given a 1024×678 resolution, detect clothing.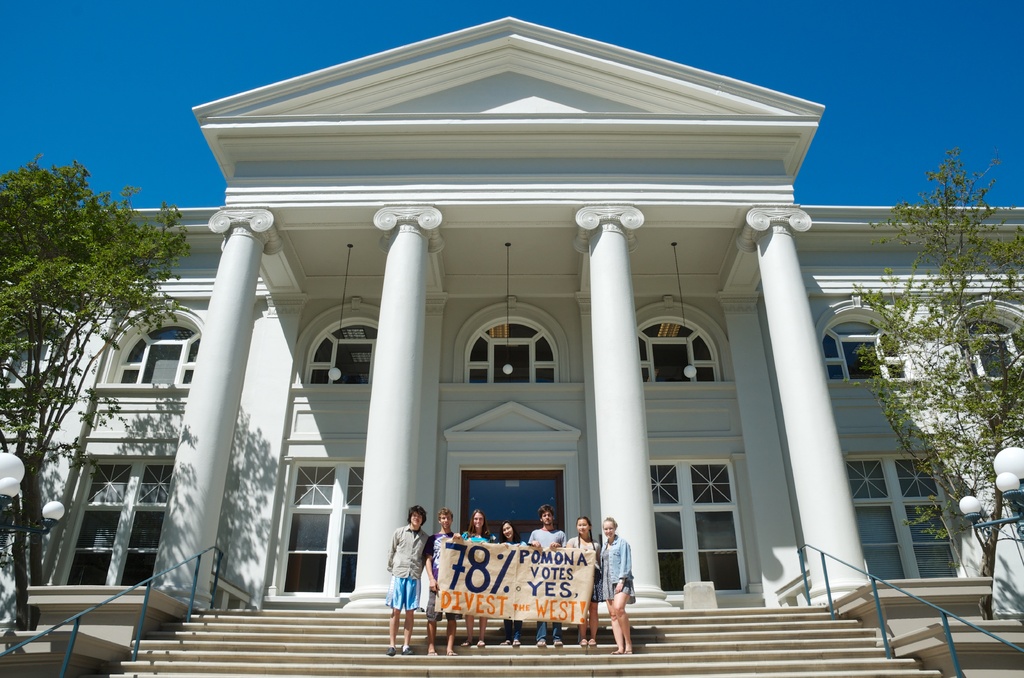
{"left": 527, "top": 528, "right": 568, "bottom": 644}.
